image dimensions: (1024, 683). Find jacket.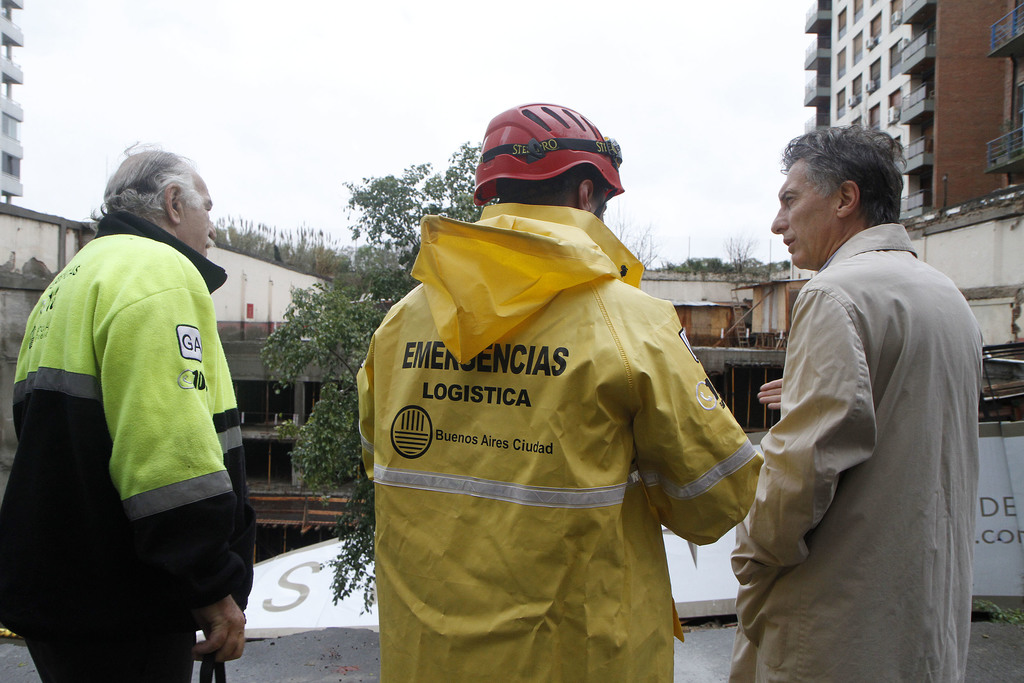
select_region(0, 214, 261, 682).
